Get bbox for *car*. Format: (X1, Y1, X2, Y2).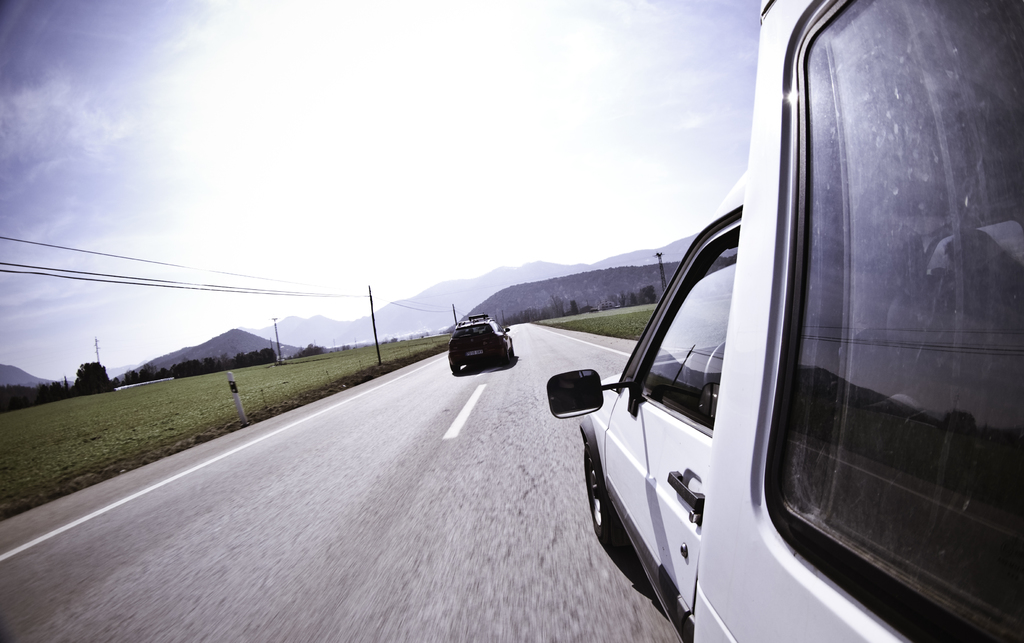
(548, 4, 1023, 642).
